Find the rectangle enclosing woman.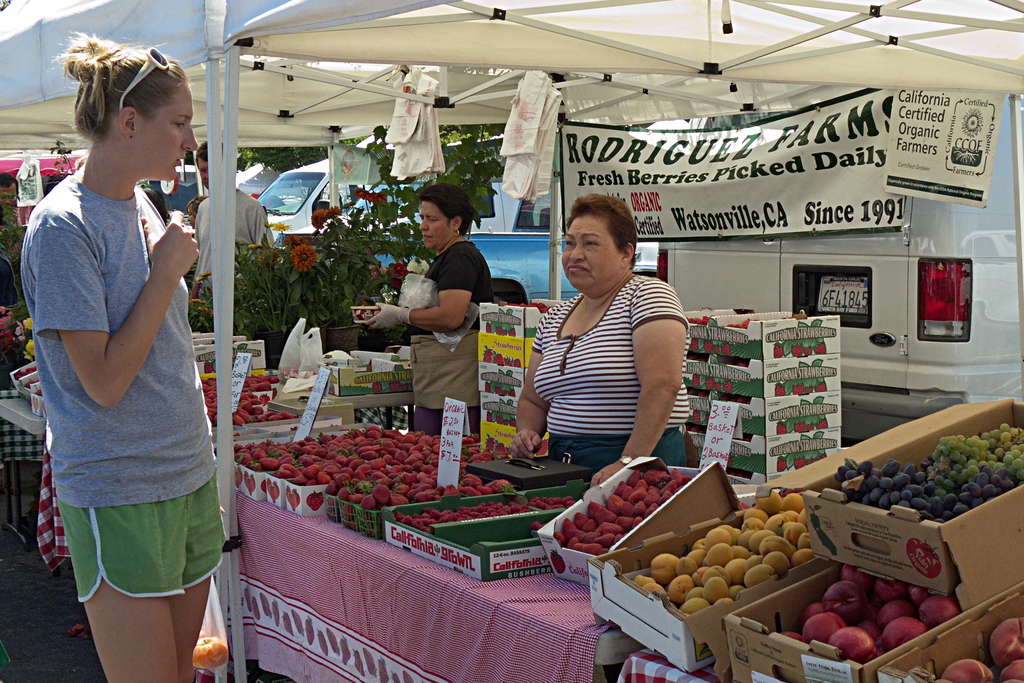
left=356, top=181, right=496, bottom=436.
